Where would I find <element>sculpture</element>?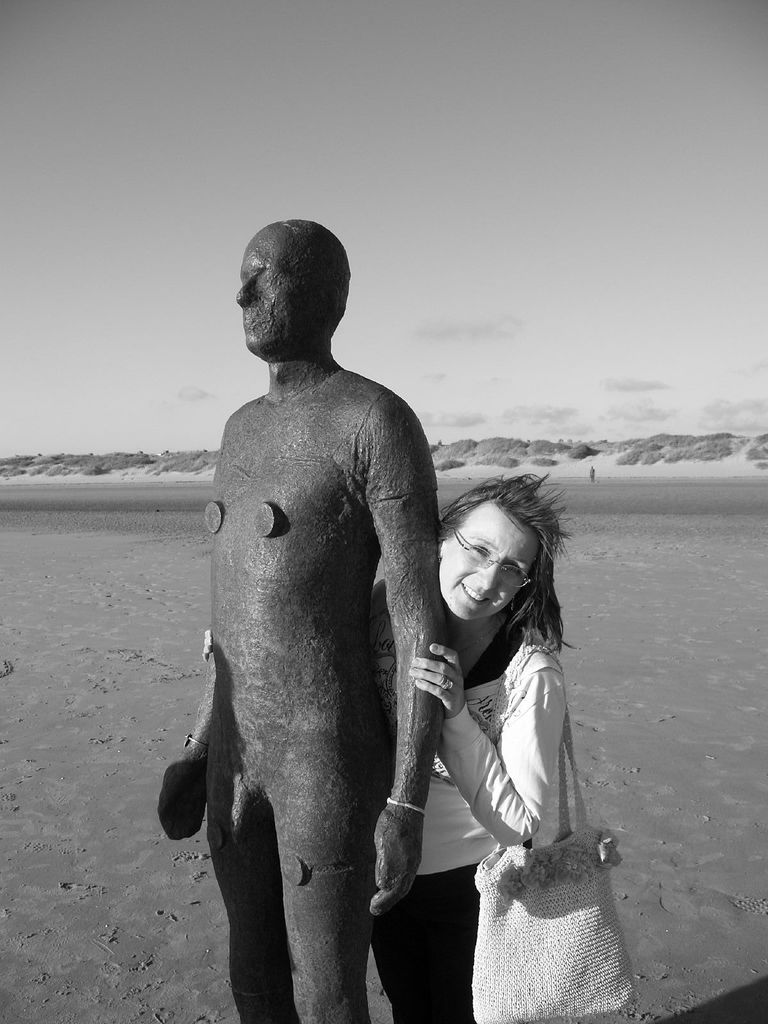
At [164, 213, 467, 1023].
